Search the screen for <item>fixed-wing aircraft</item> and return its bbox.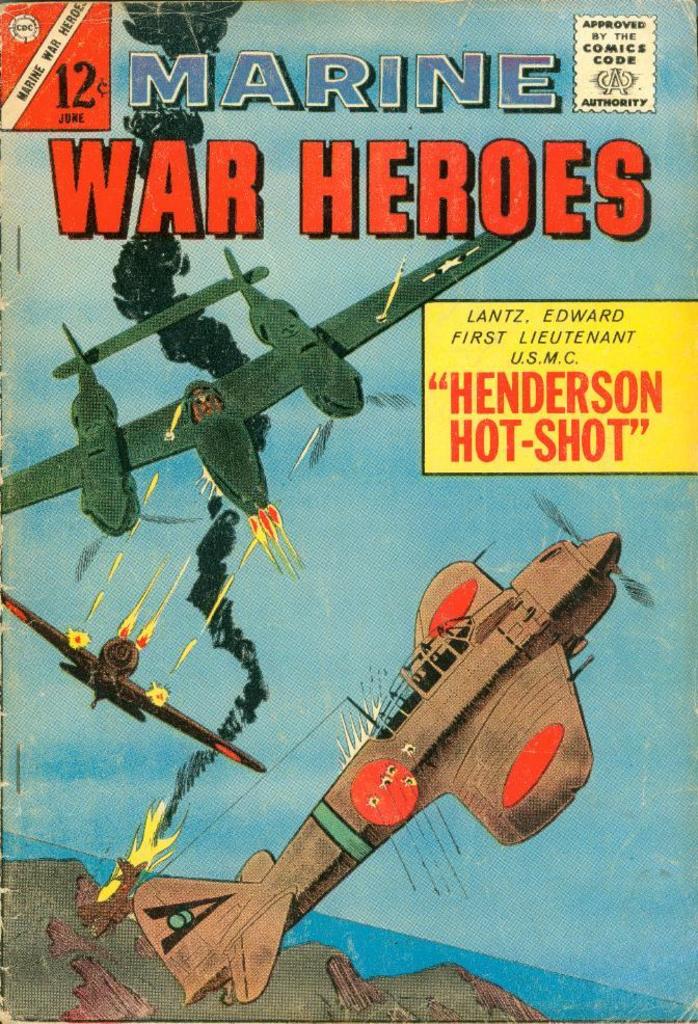
Found: region(128, 476, 665, 1006).
